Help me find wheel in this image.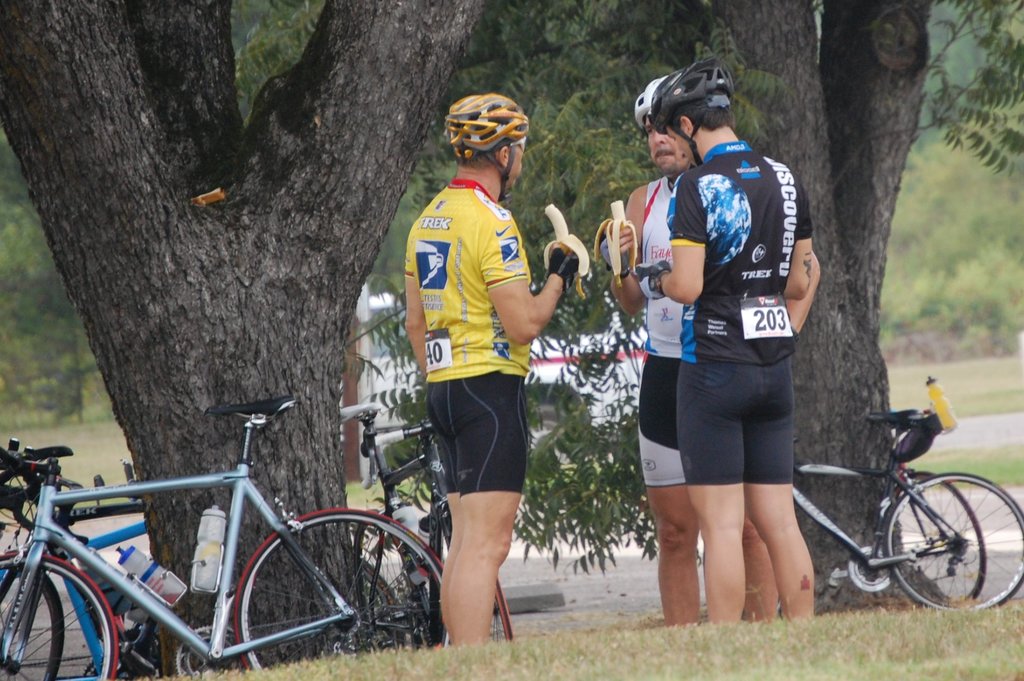
Found it: region(0, 555, 112, 680).
